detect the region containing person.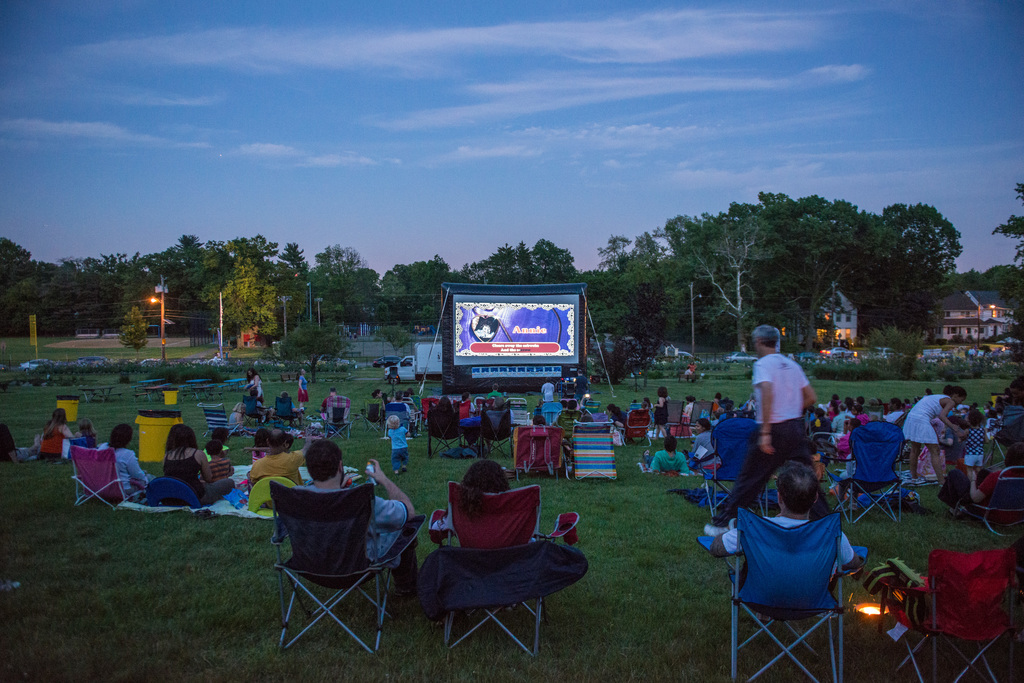
668:435:694:477.
